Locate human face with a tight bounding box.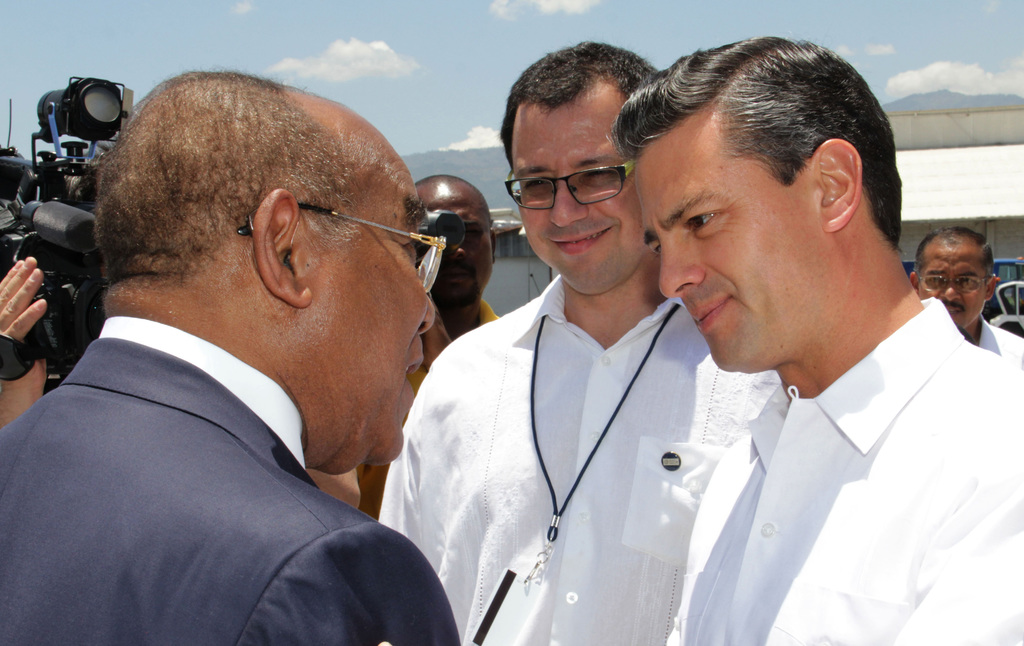
[634,111,845,366].
